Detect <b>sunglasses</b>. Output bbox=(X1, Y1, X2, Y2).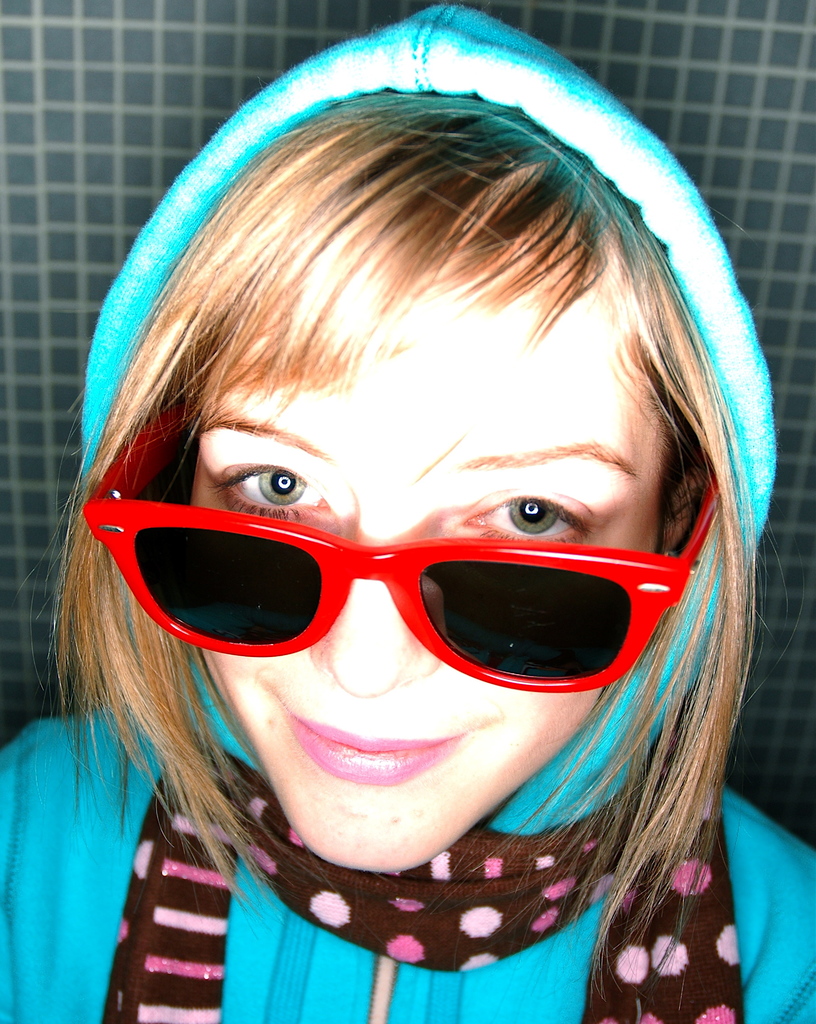
bbox=(75, 406, 722, 693).
